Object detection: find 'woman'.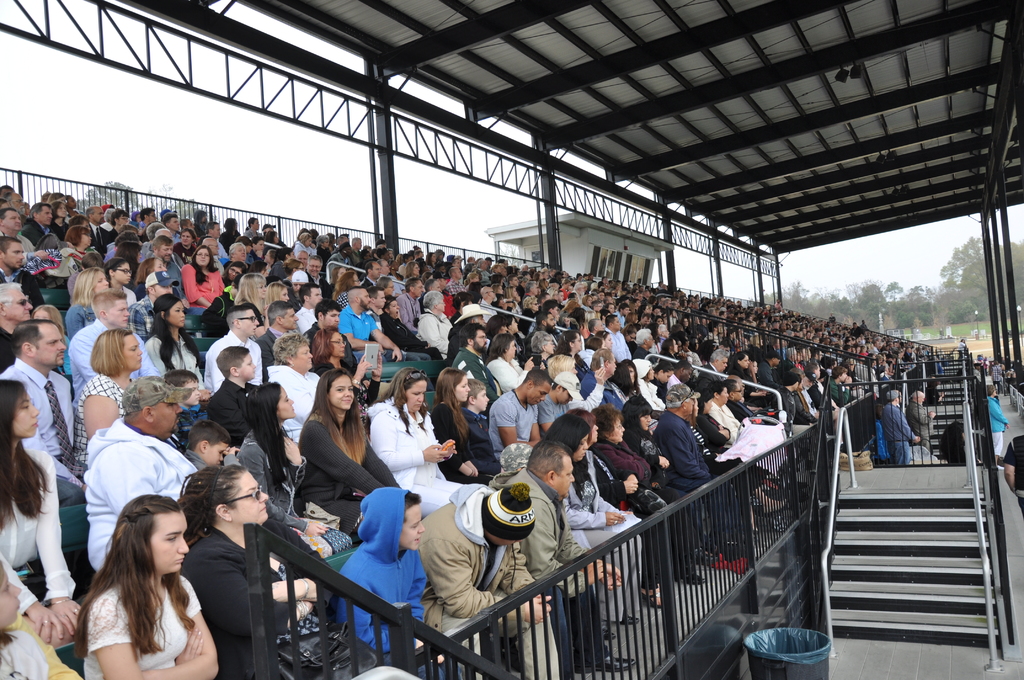
x1=696 y1=393 x2=742 y2=479.
